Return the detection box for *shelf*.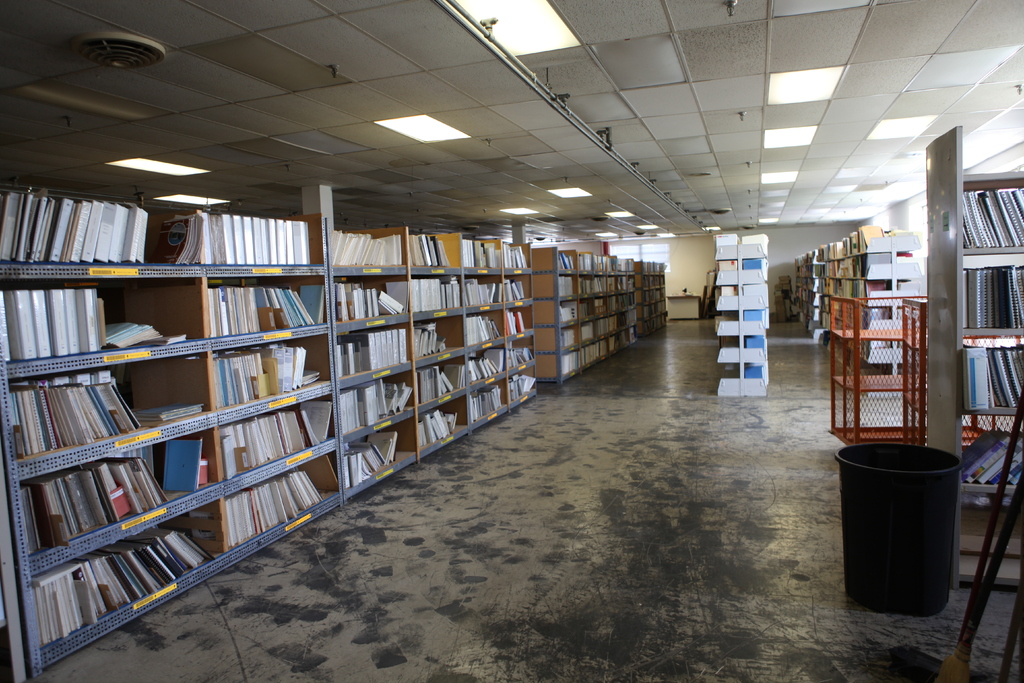
left=791, top=247, right=819, bottom=338.
